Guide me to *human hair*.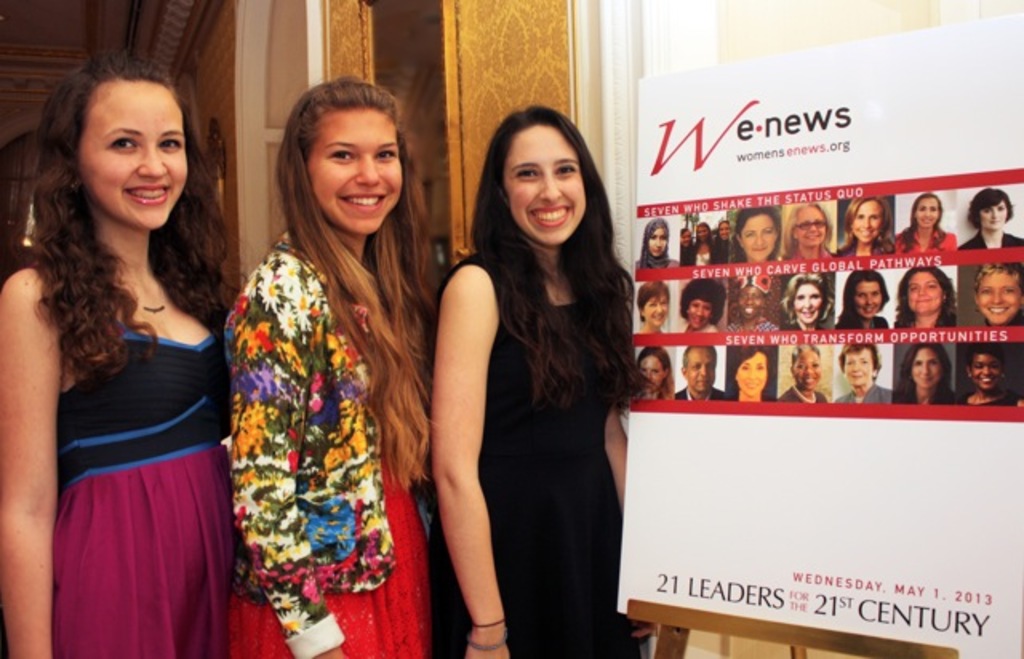
Guidance: detection(635, 347, 675, 400).
